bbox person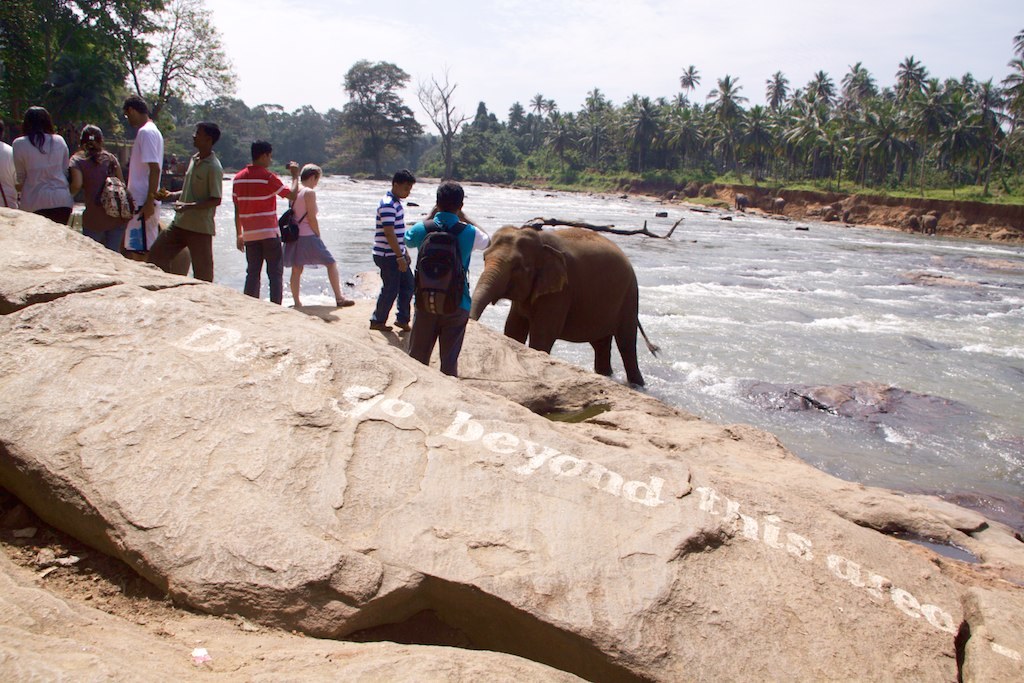
{"left": 20, "top": 109, "right": 72, "bottom": 230}
